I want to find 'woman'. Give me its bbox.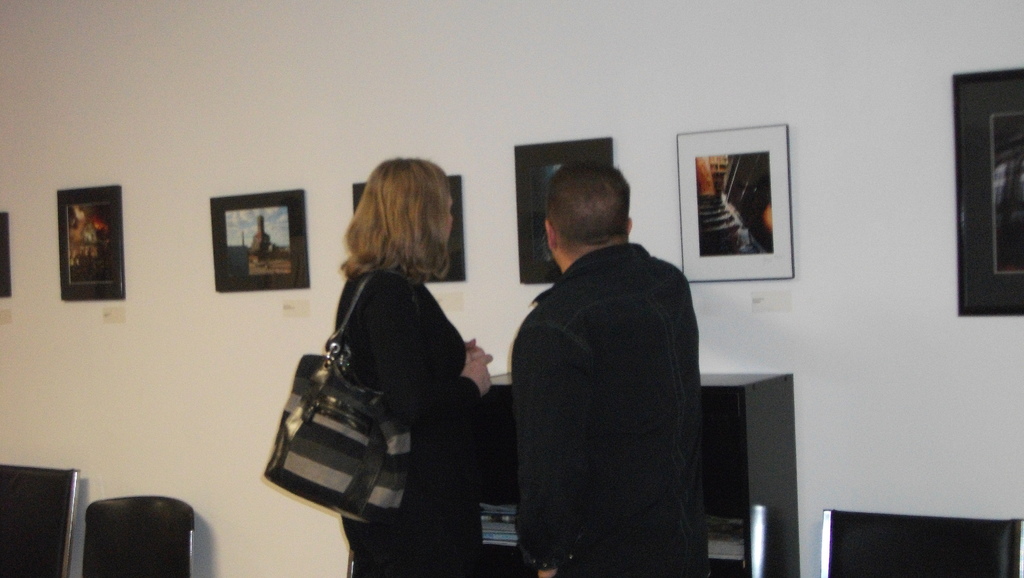
[left=288, top=145, right=495, bottom=564].
